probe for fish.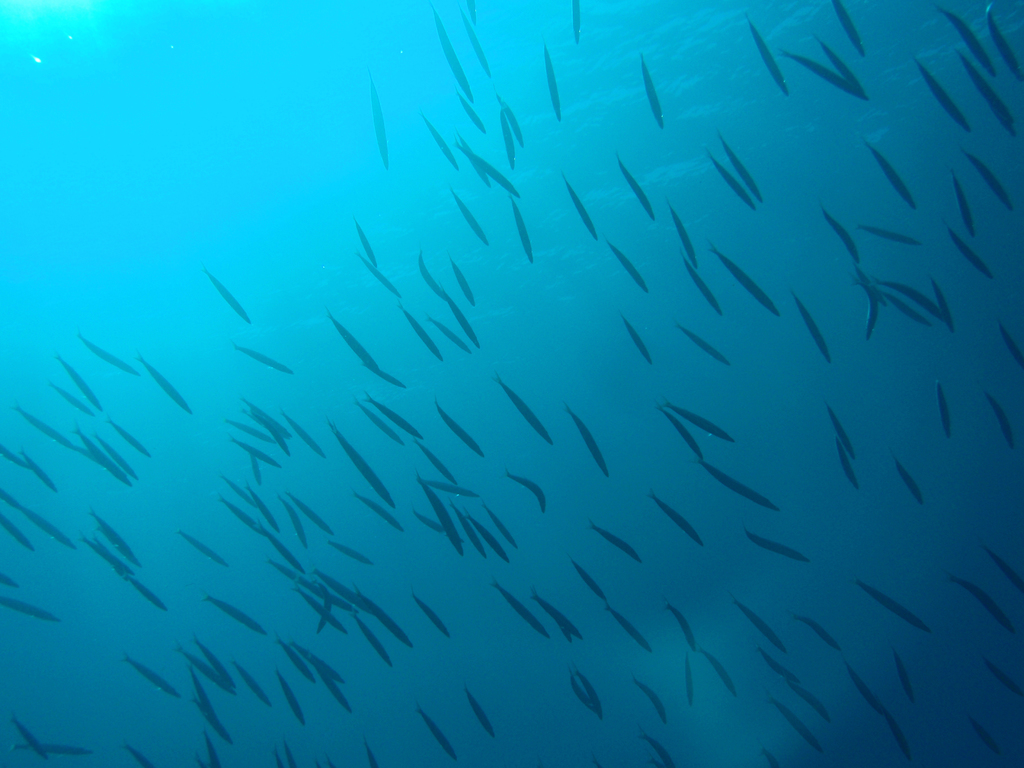
Probe result: BBox(107, 418, 153, 459).
